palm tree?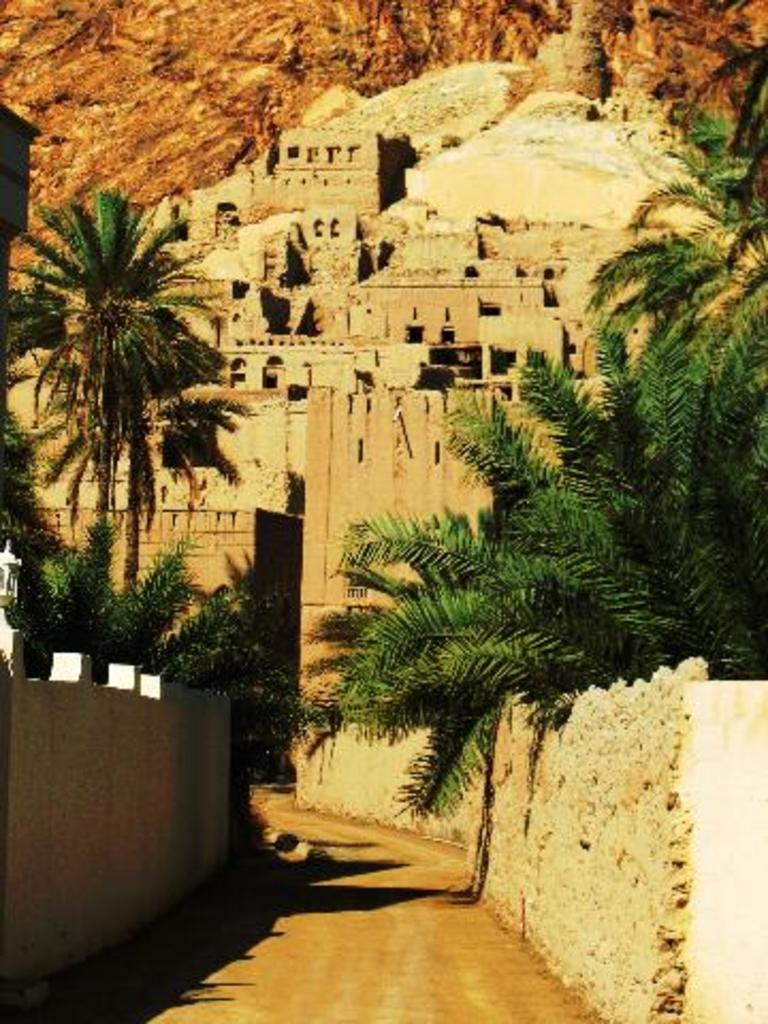
rect(640, 122, 766, 371)
